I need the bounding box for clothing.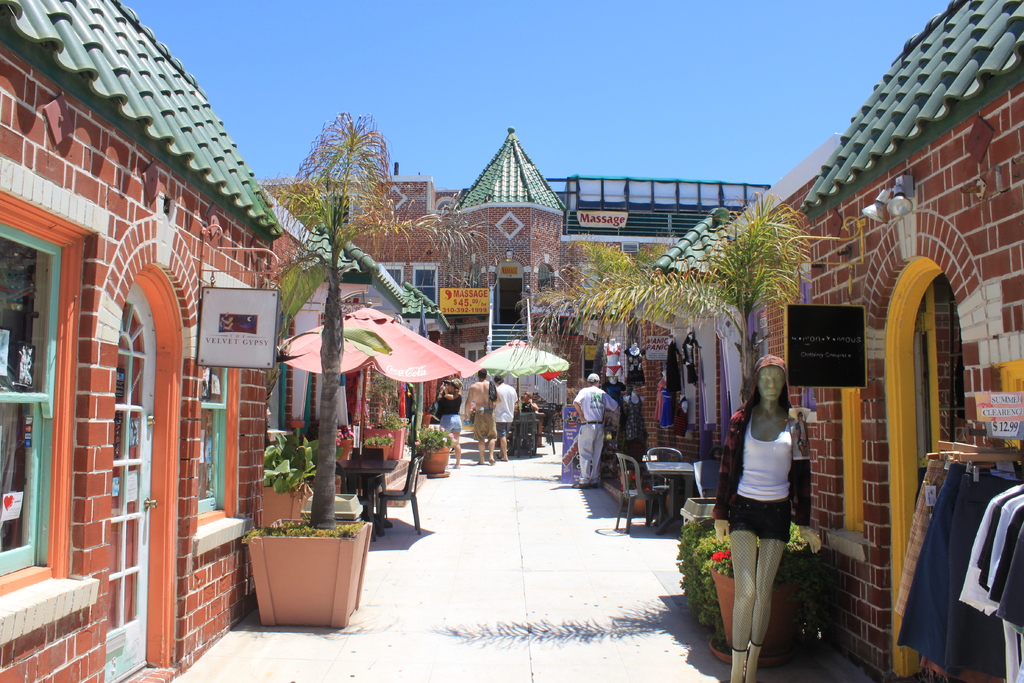
Here it is: (x1=625, y1=392, x2=646, y2=443).
